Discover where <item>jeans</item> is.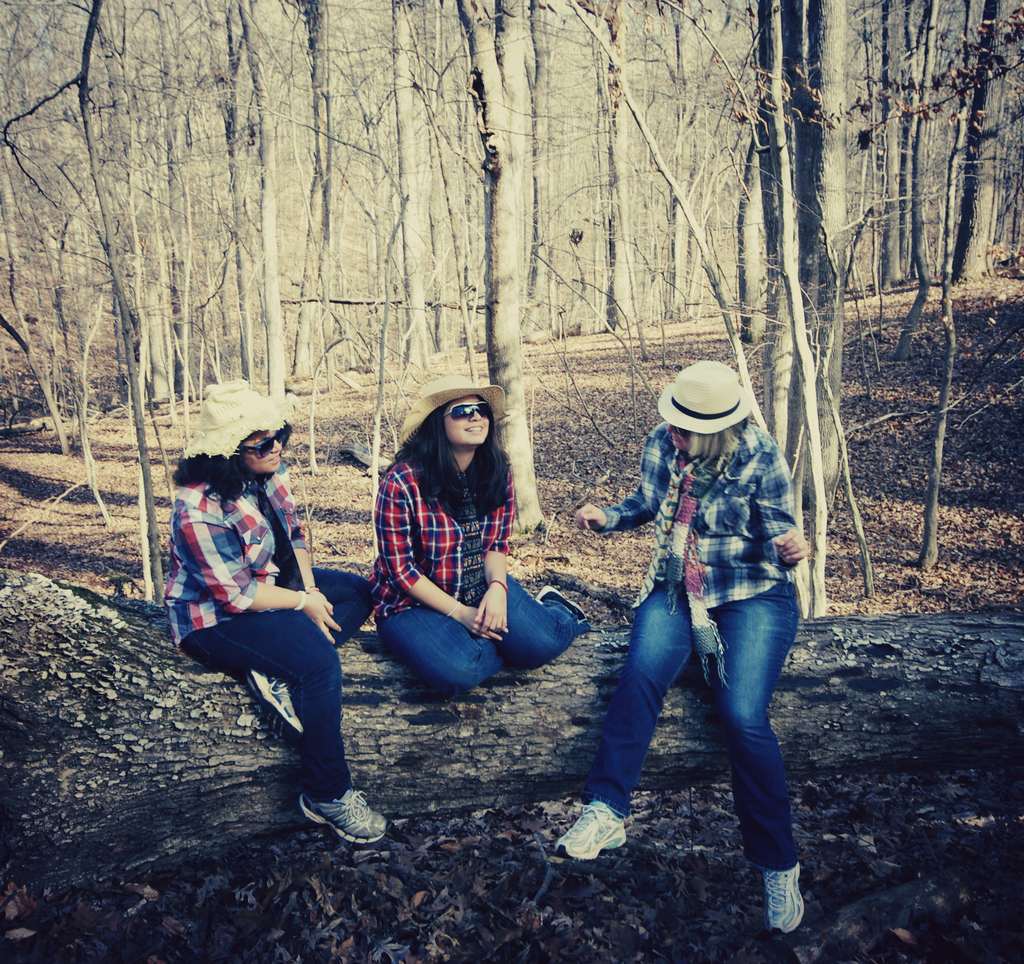
Discovered at 585,563,804,886.
